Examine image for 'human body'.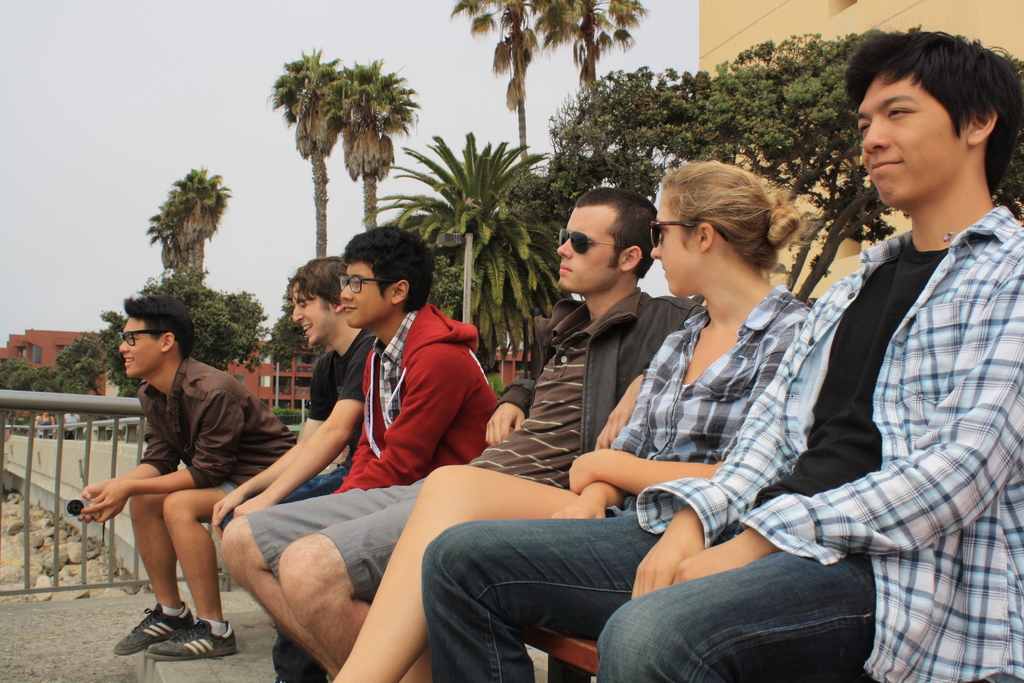
Examination result: box(339, 287, 687, 670).
